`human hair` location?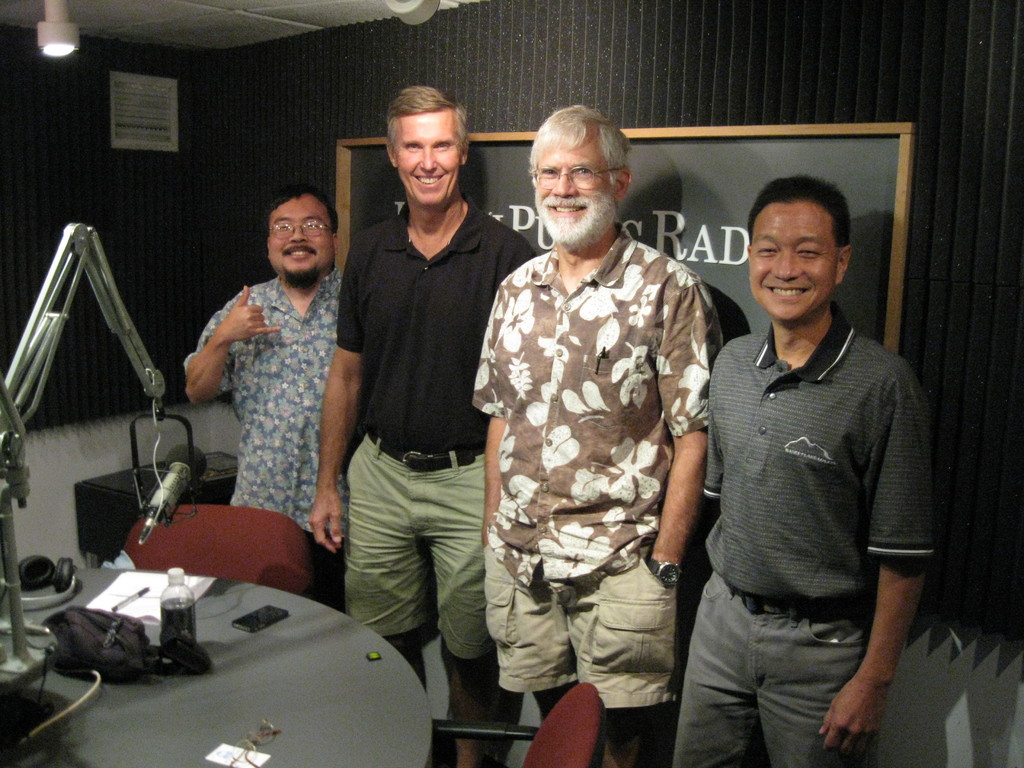
<box>532,102,632,186</box>
